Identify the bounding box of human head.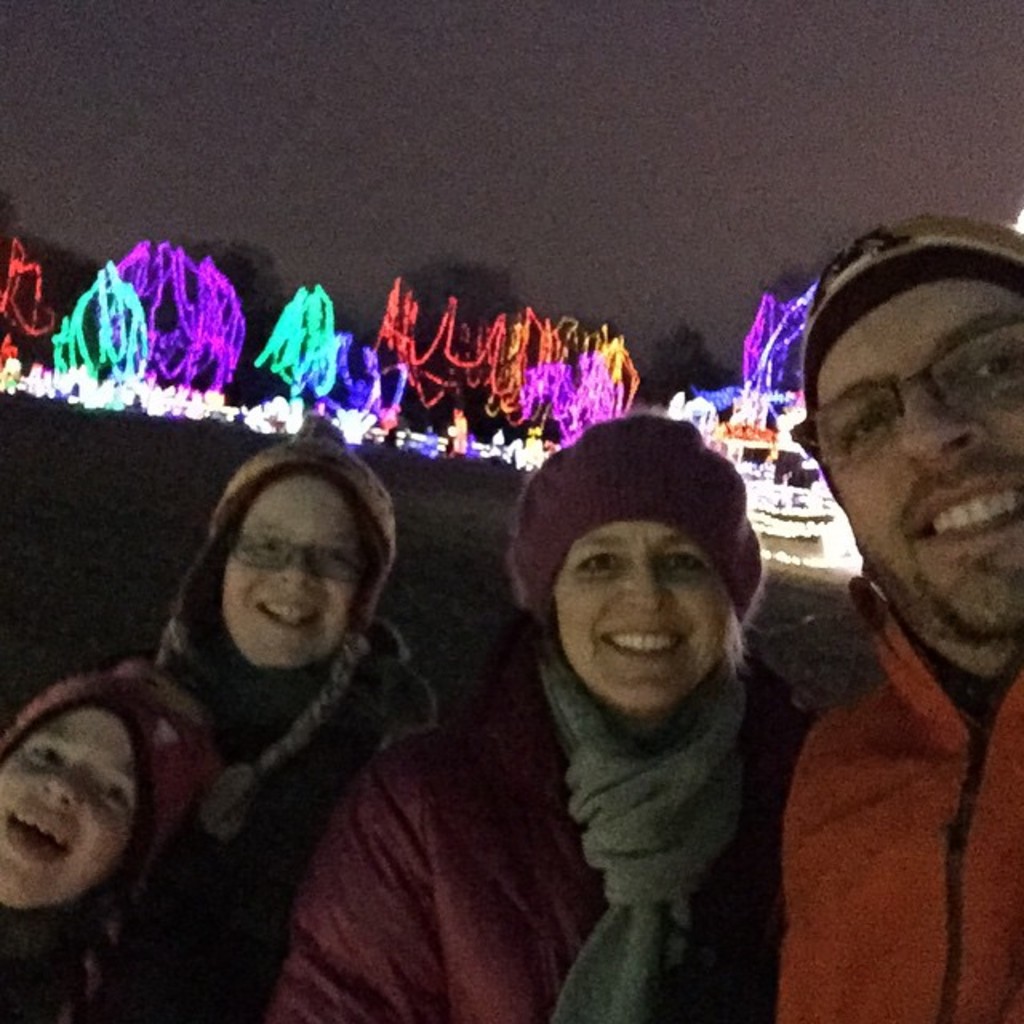
(499,413,774,749).
